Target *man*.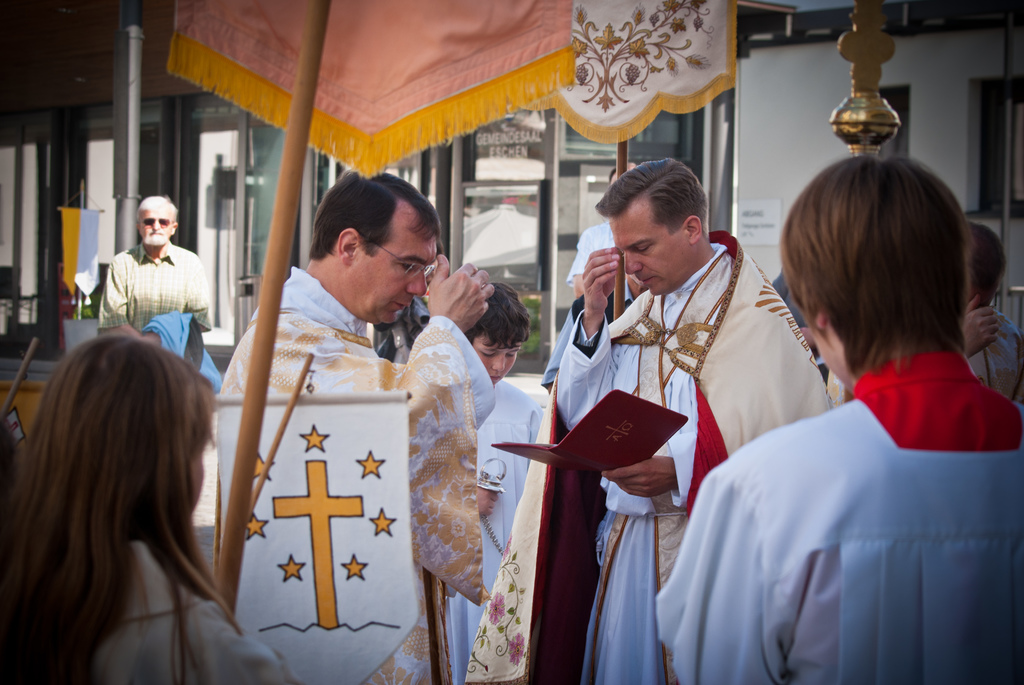
Target region: Rect(214, 168, 495, 684).
